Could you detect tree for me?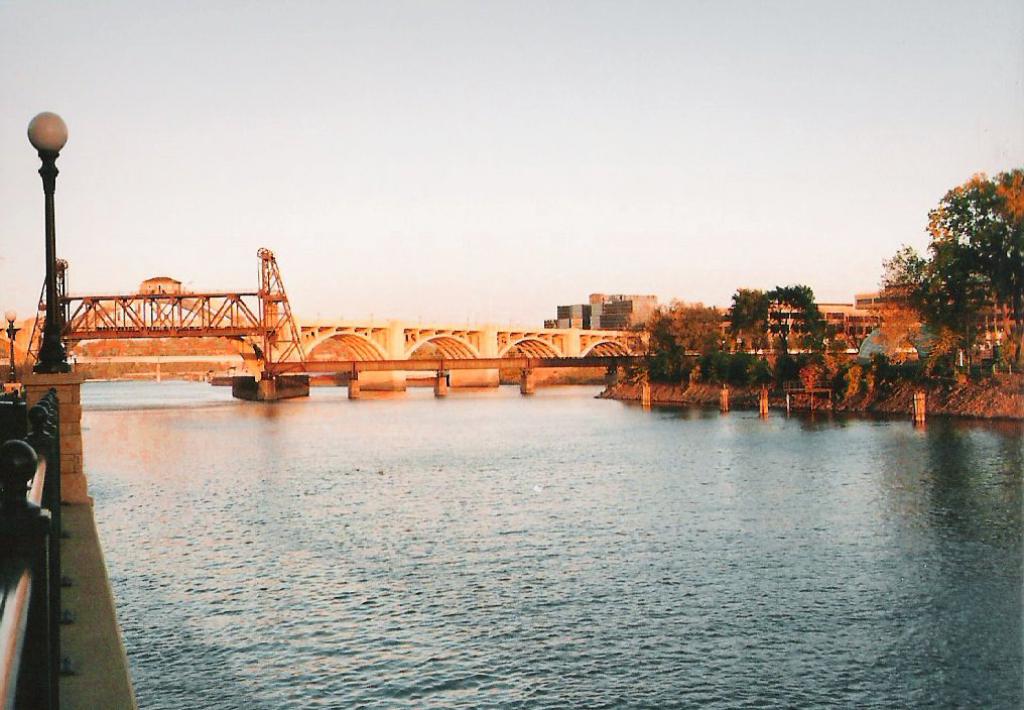
Detection result: bbox(634, 297, 727, 363).
